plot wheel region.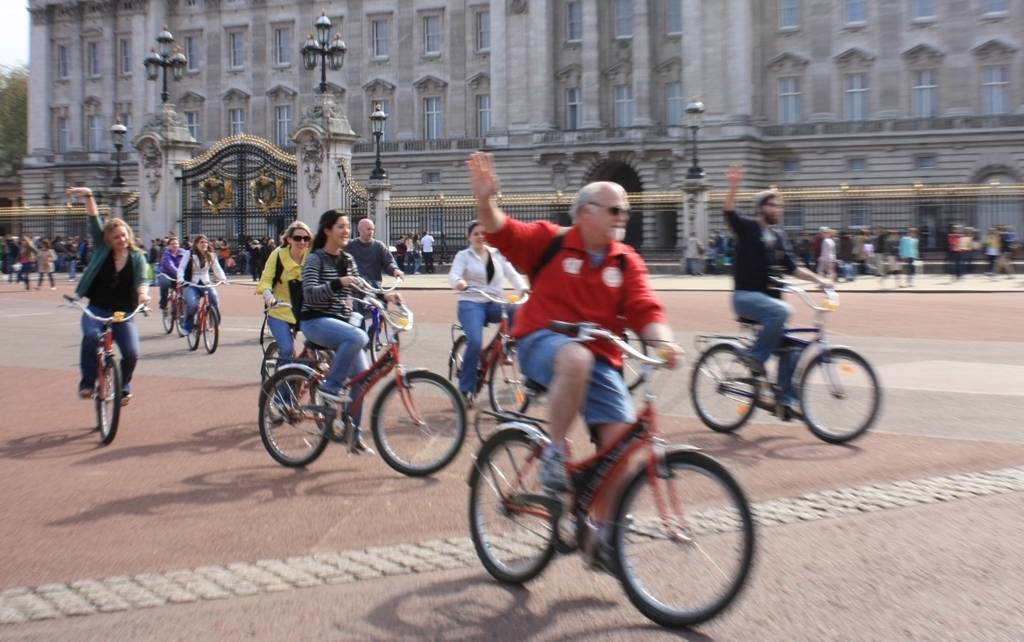
Plotted at left=175, top=303, right=188, bottom=335.
